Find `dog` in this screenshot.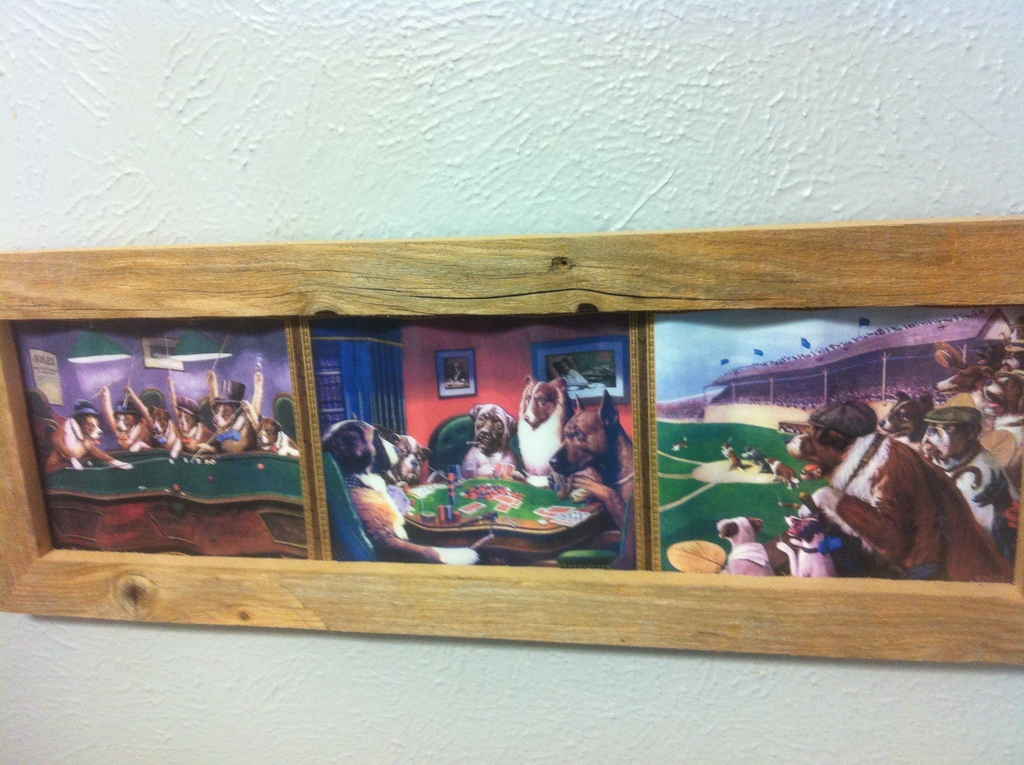
The bounding box for `dog` is pyautogui.locateOnScreen(550, 387, 636, 568).
